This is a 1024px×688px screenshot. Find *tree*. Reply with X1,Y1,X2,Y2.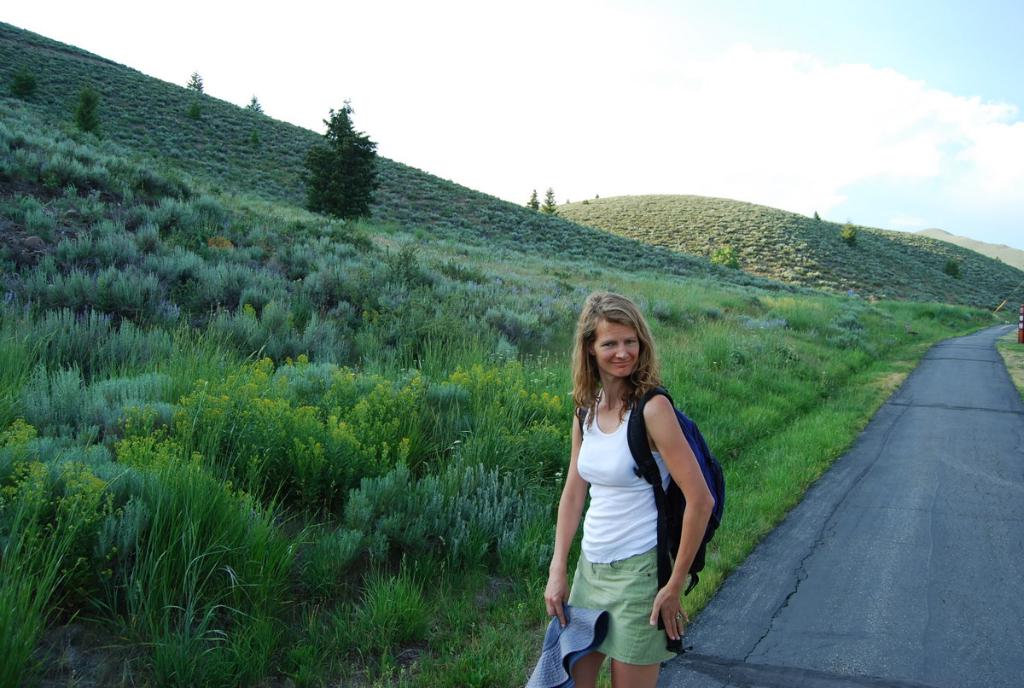
942,255,960,277.
